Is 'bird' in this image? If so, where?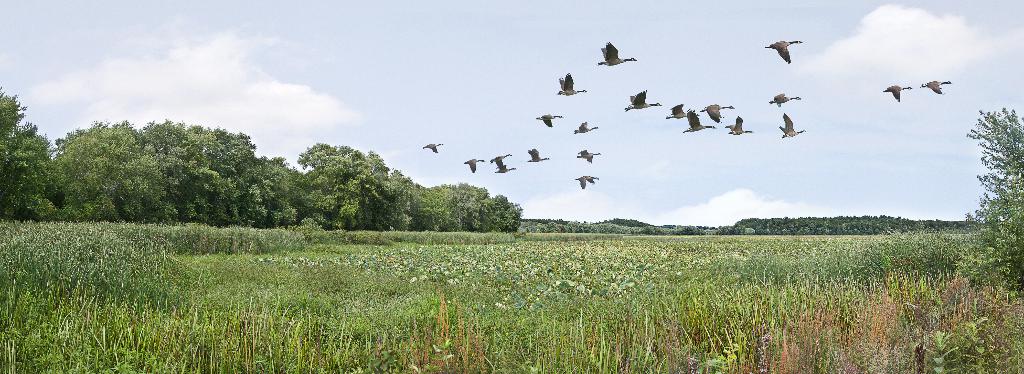
Yes, at select_region(781, 110, 803, 139).
